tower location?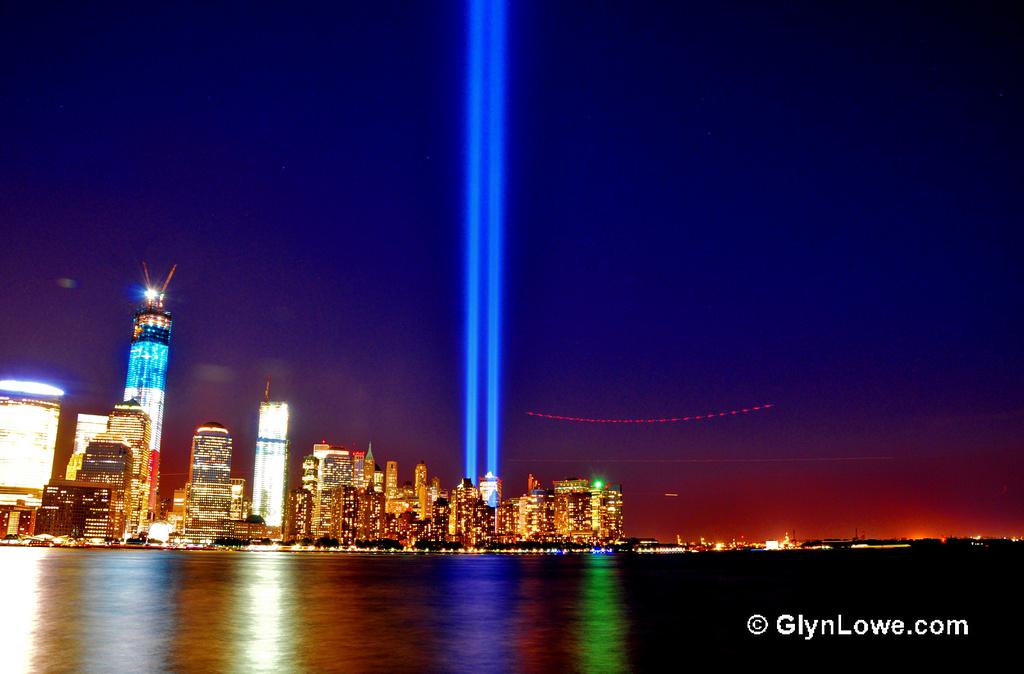
{"left": 414, "top": 460, "right": 427, "bottom": 494}
